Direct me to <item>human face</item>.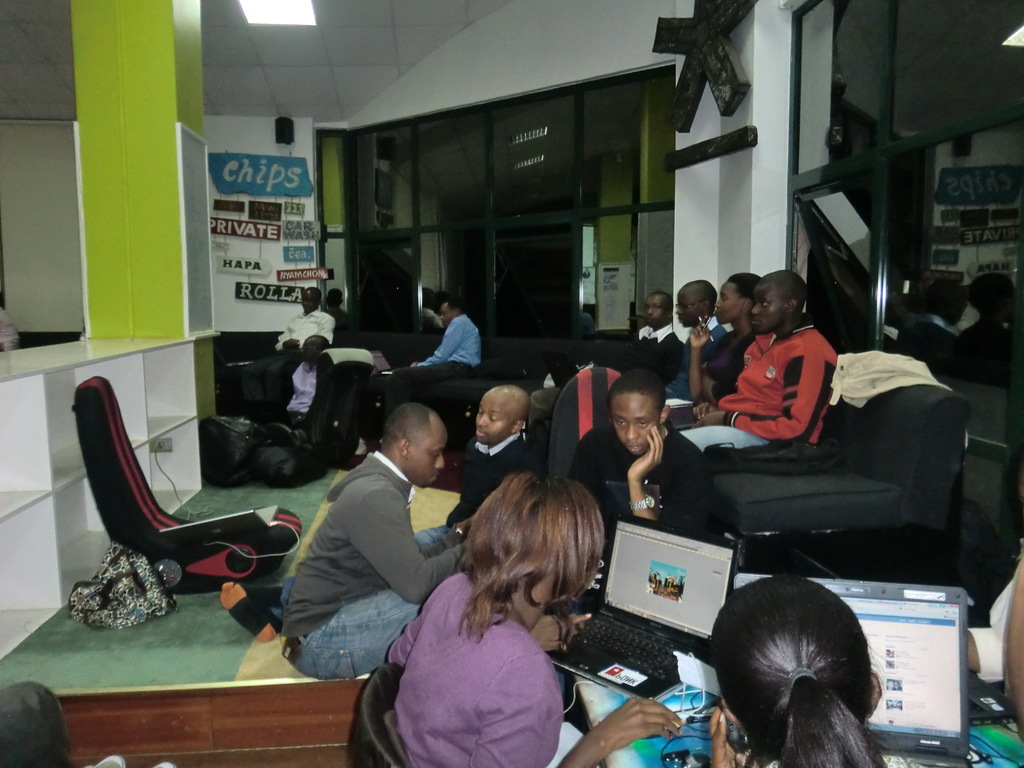
Direction: region(298, 339, 316, 363).
